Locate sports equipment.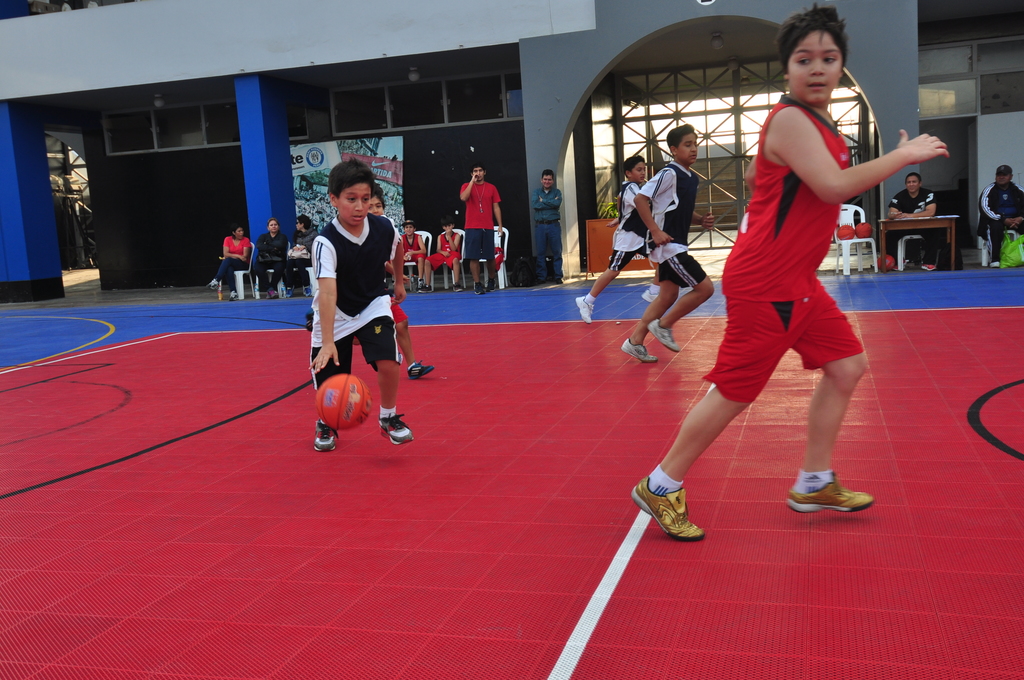
Bounding box: 789 478 876 510.
